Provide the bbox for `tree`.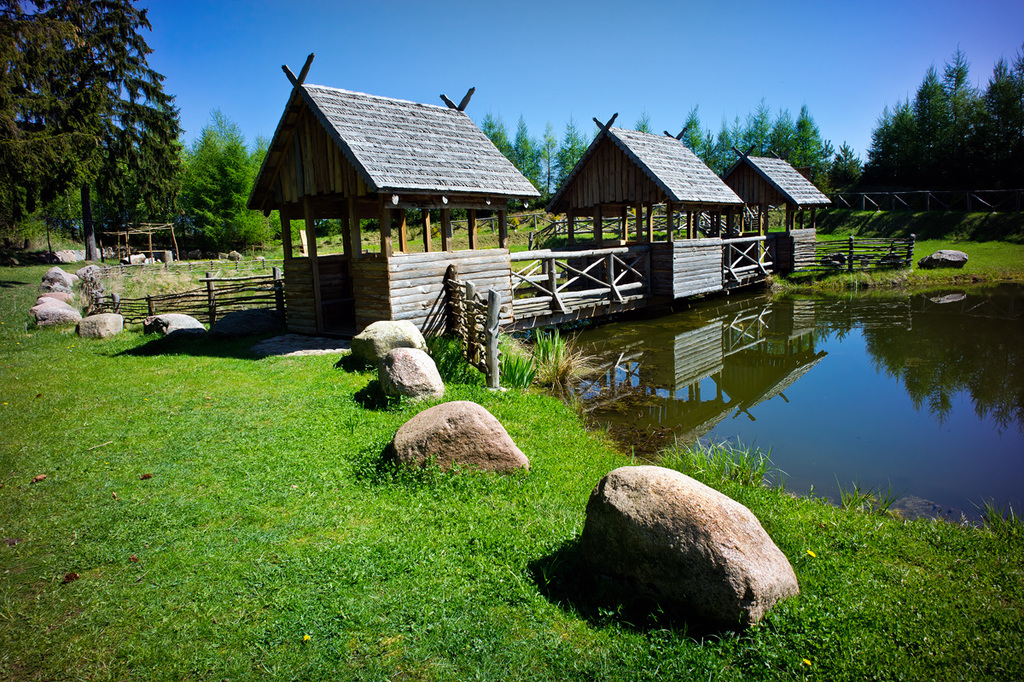
BBox(21, 11, 190, 267).
